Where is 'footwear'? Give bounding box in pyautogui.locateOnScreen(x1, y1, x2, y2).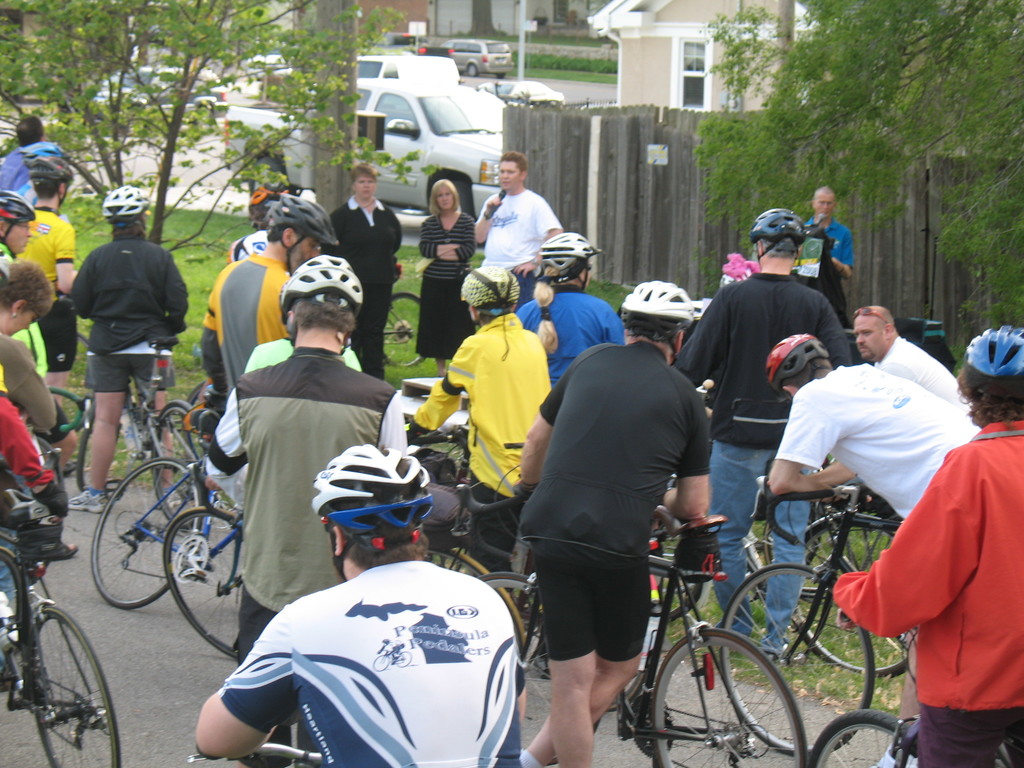
pyautogui.locateOnScreen(65, 483, 110, 515).
